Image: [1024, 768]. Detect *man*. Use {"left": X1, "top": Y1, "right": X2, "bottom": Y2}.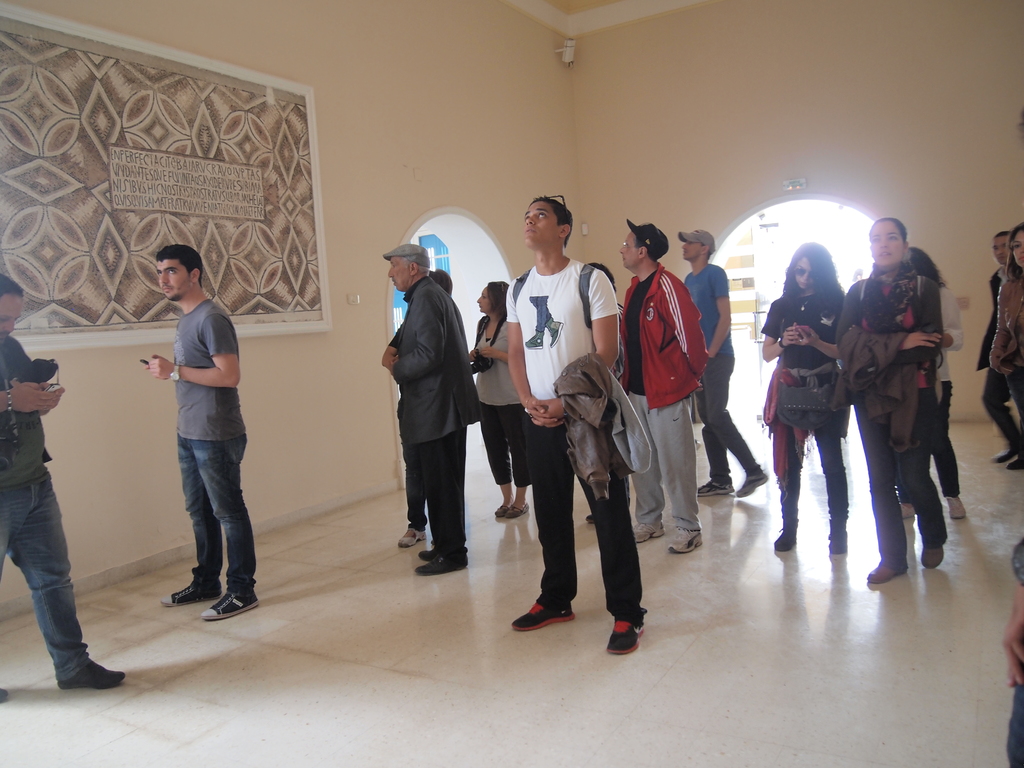
{"left": 669, "top": 230, "right": 762, "bottom": 497}.
